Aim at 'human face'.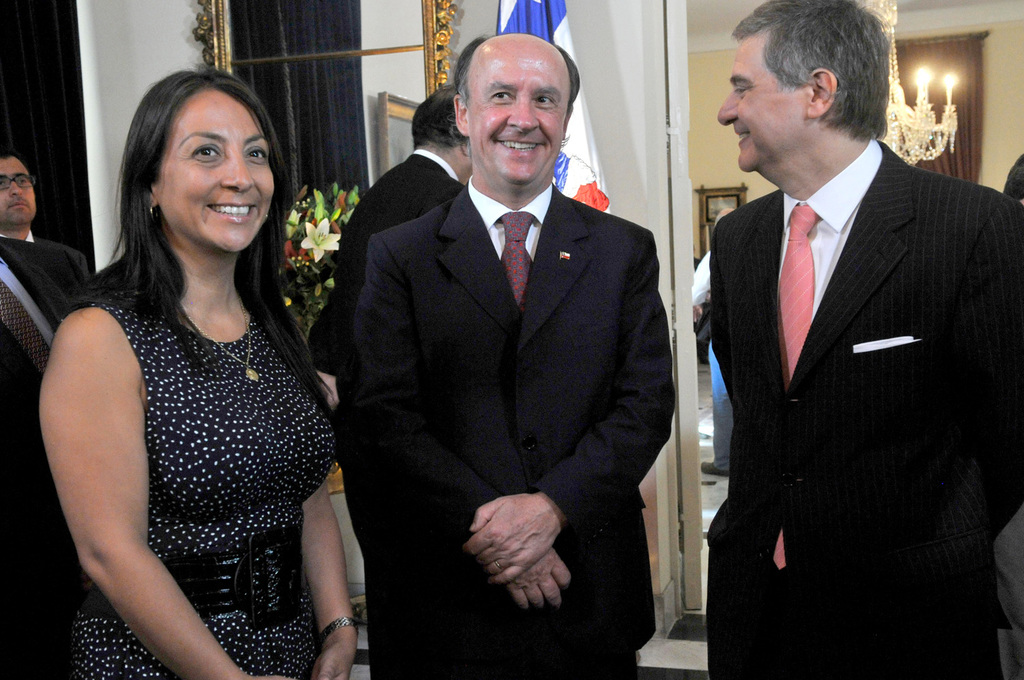
Aimed at x1=459 y1=43 x2=563 y2=186.
